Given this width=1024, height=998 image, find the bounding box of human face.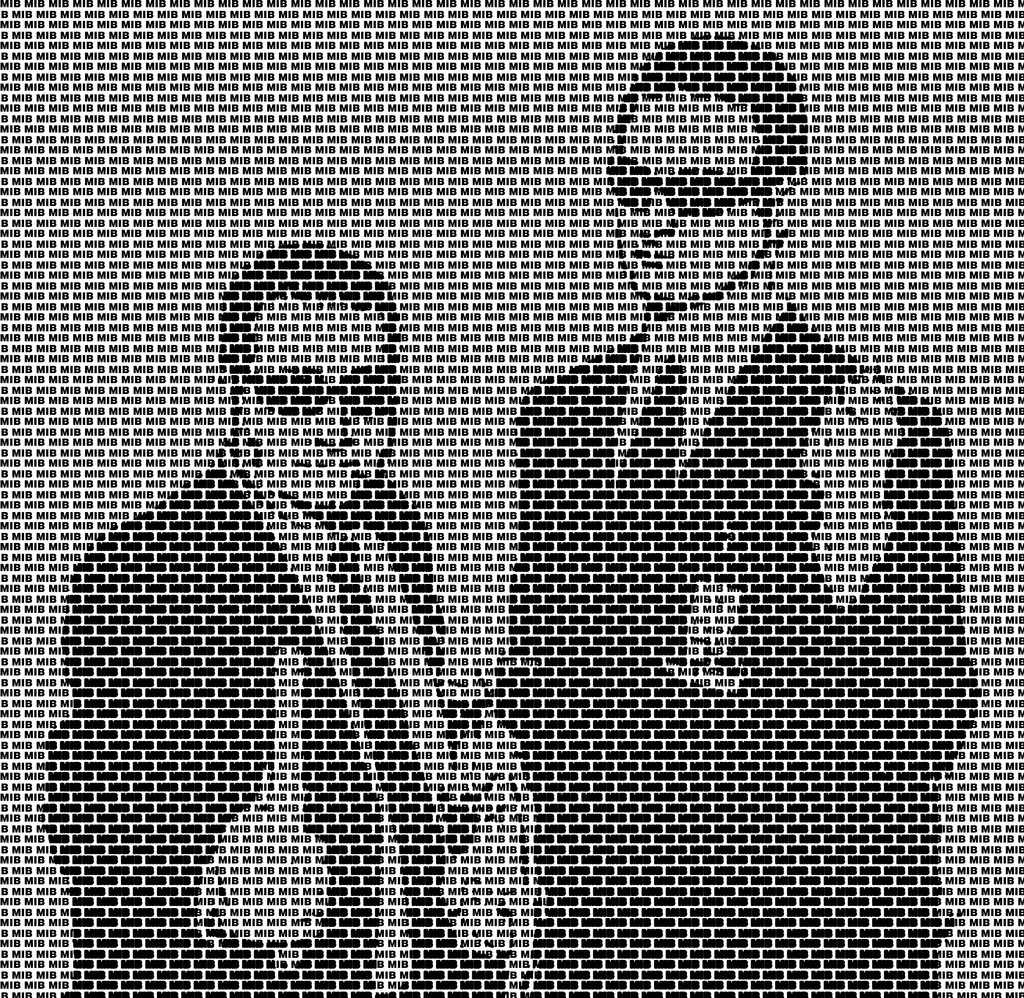
[left=240, top=300, right=394, bottom=498].
